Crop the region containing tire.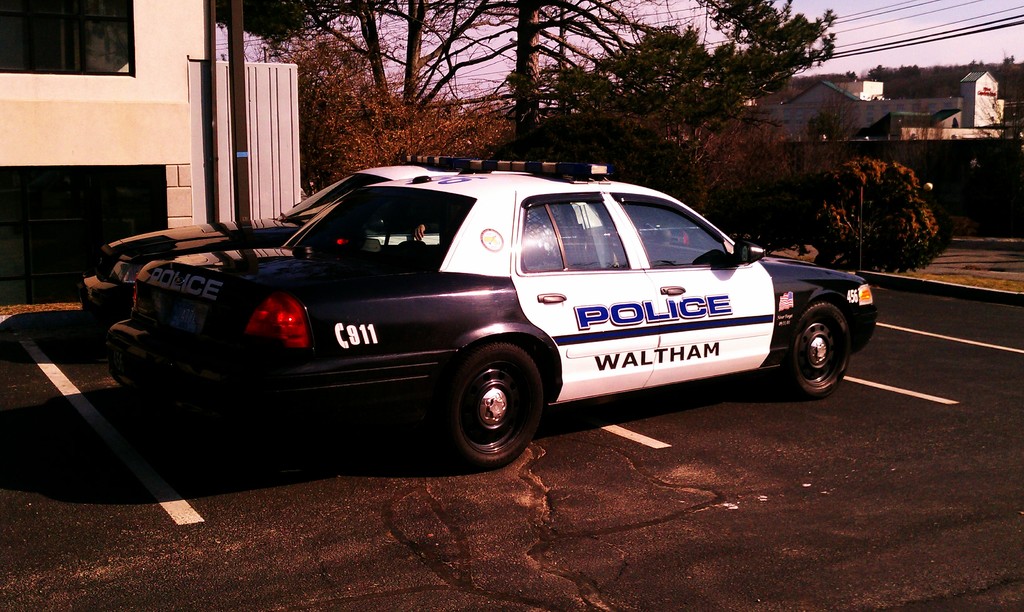
Crop region: <box>772,296,853,401</box>.
